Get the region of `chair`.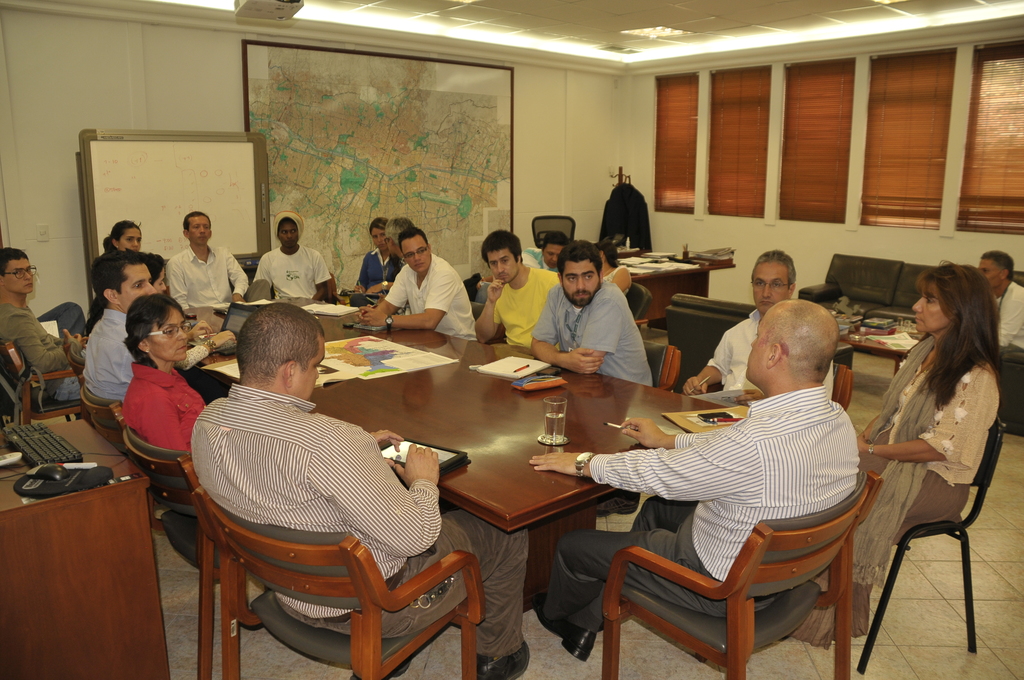
<region>187, 465, 490, 677</region>.
